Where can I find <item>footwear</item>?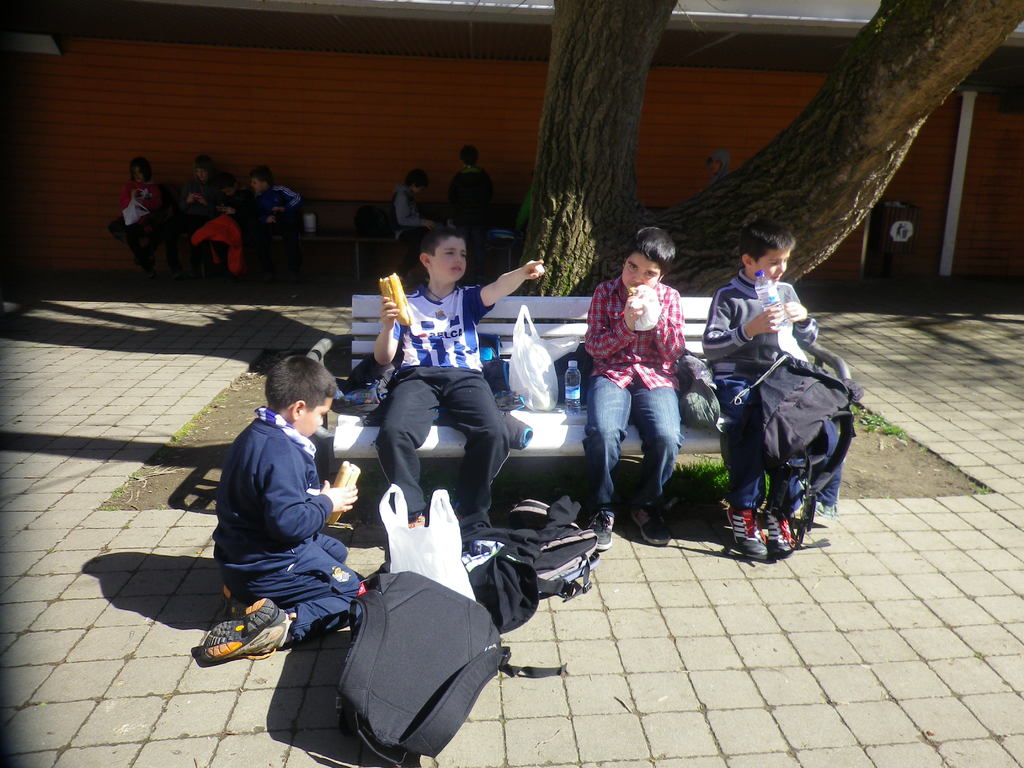
You can find it at crop(474, 526, 506, 556).
